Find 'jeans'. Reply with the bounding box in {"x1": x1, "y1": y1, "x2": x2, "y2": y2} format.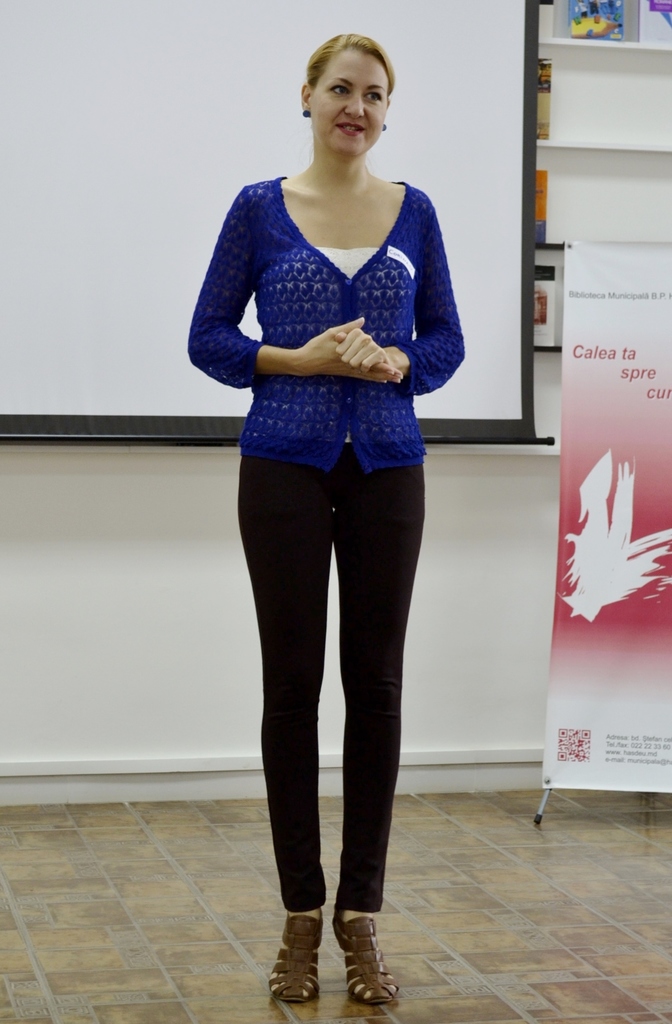
{"x1": 227, "y1": 452, "x2": 435, "y2": 922}.
